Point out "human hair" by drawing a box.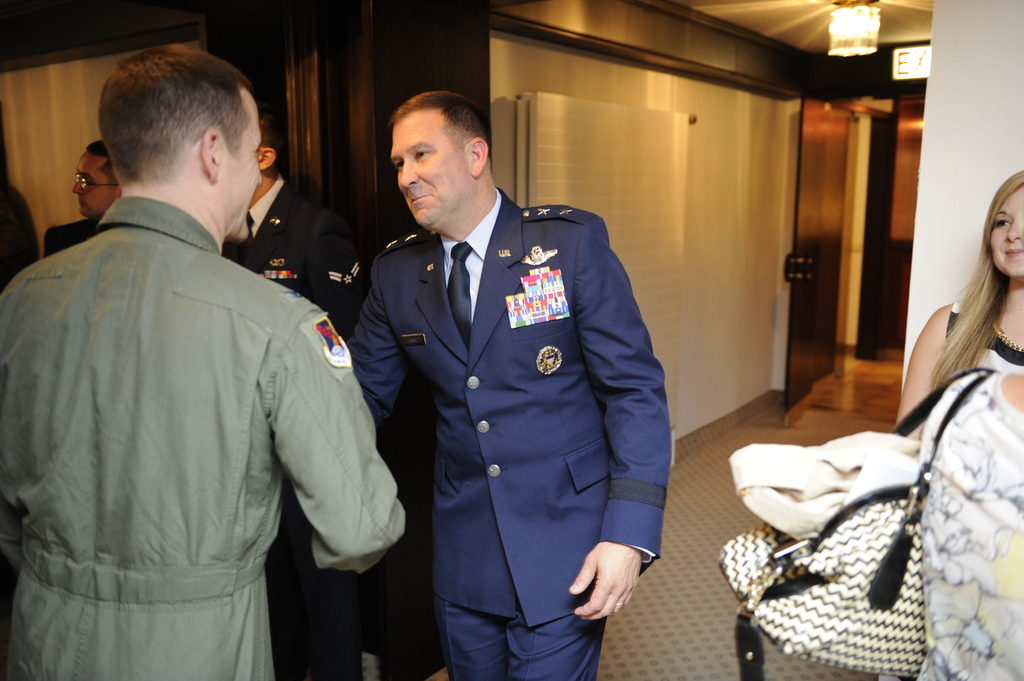
[84, 138, 118, 195].
